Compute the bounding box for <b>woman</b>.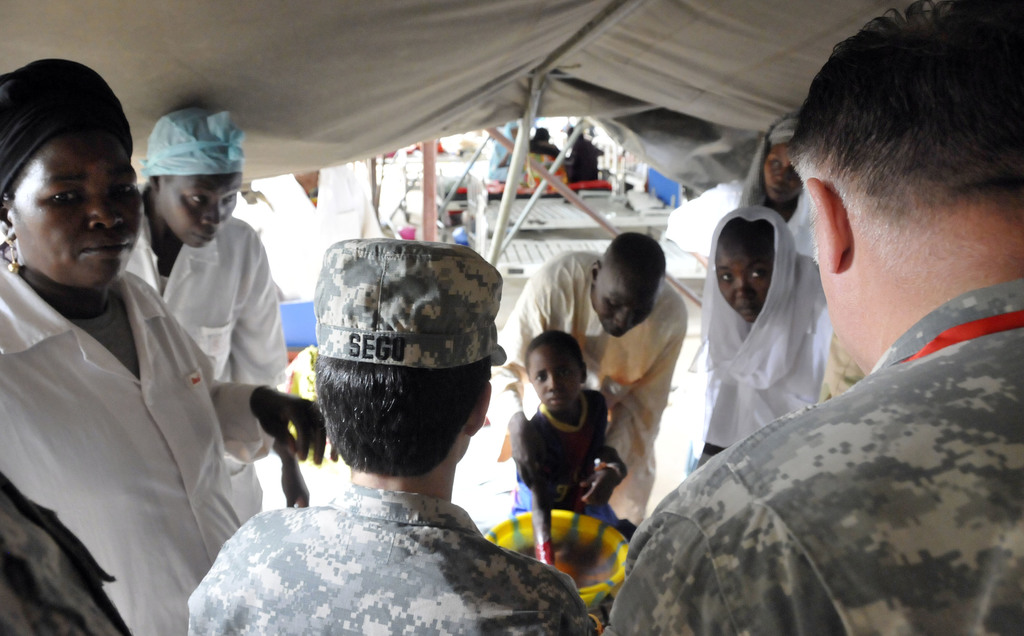
<box>725,115,833,272</box>.
